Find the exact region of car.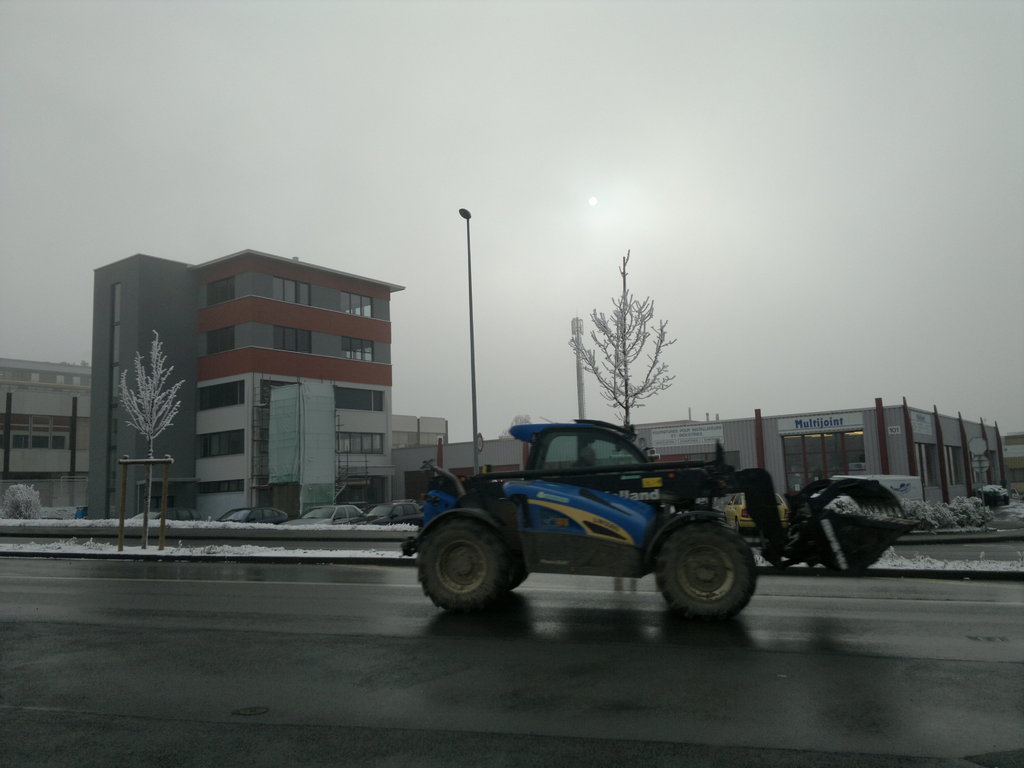
Exact region: crop(278, 504, 365, 525).
